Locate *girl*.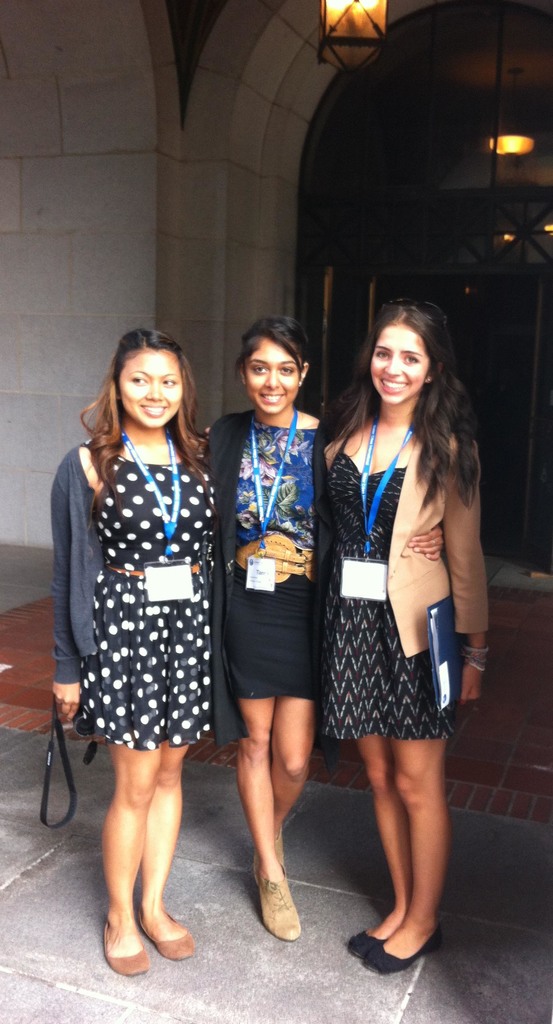
Bounding box: <region>323, 309, 494, 975</region>.
